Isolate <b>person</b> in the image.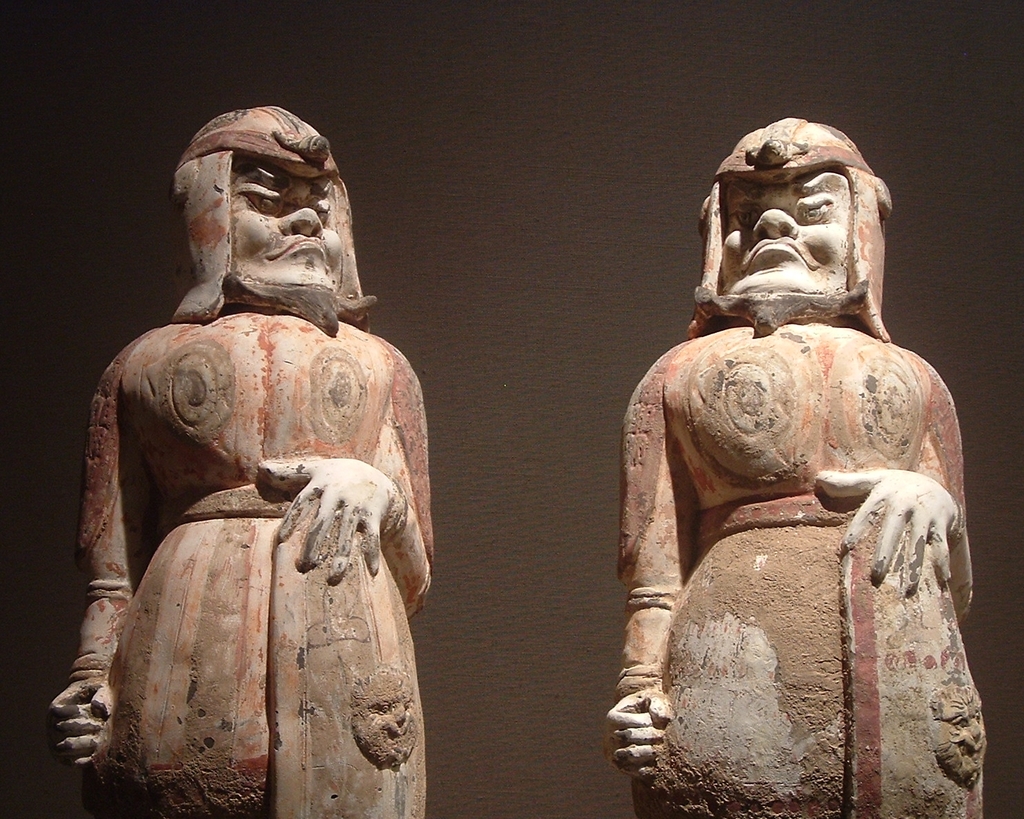
Isolated region: 52 98 424 816.
